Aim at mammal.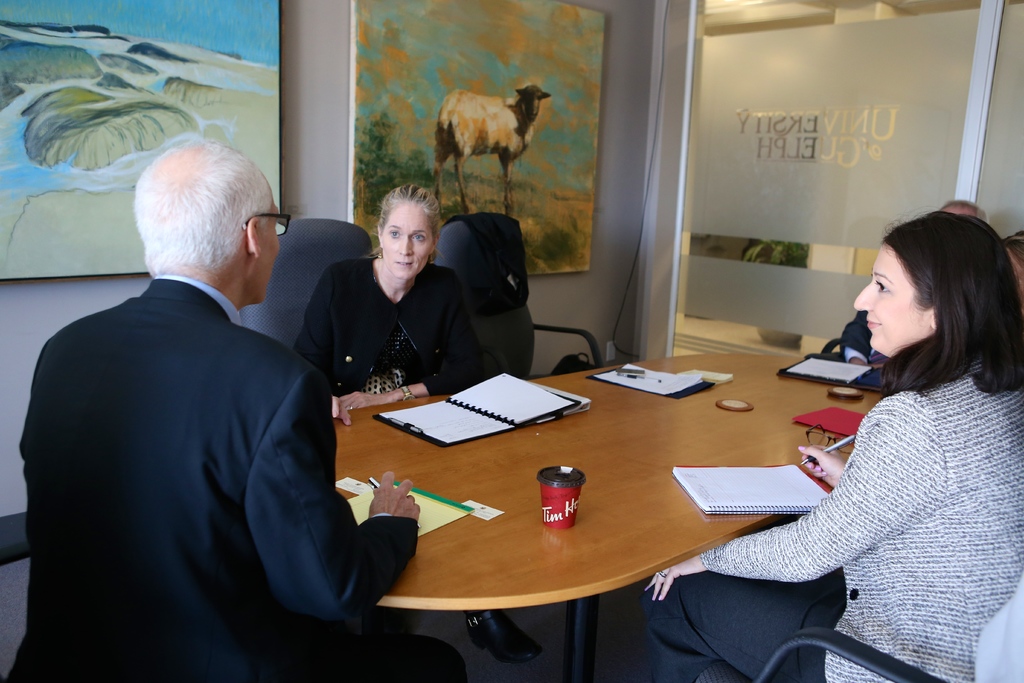
Aimed at (8,142,421,682).
